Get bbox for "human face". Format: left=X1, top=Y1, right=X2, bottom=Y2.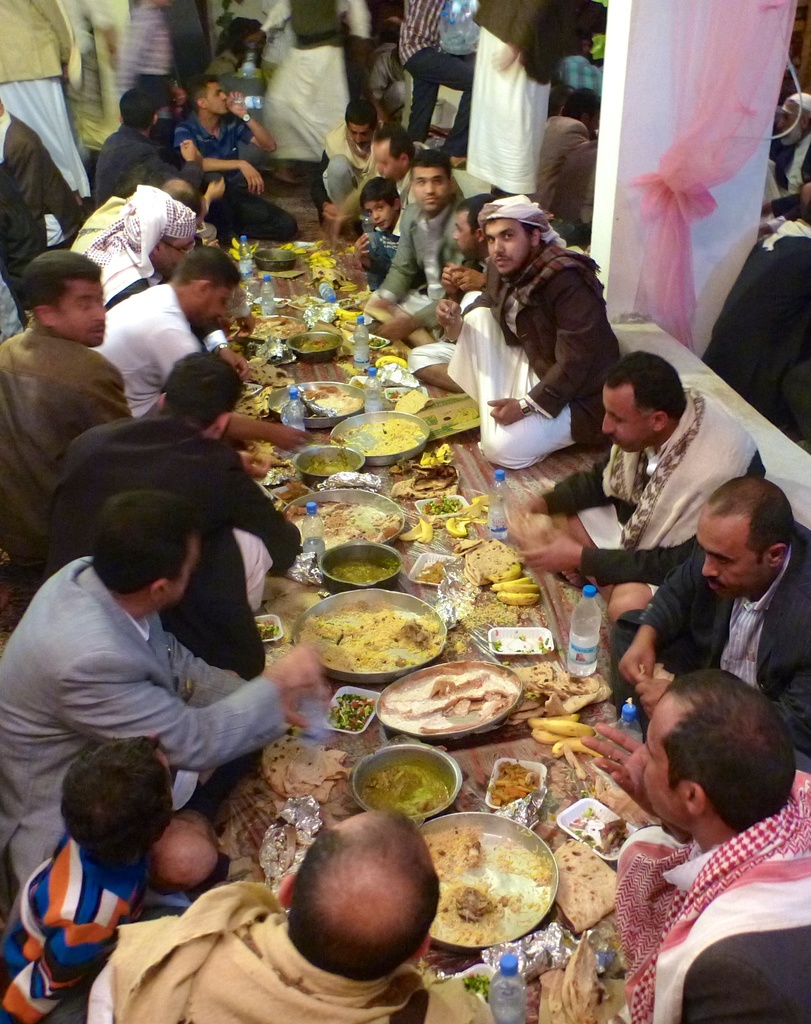
left=347, top=122, right=373, bottom=152.
